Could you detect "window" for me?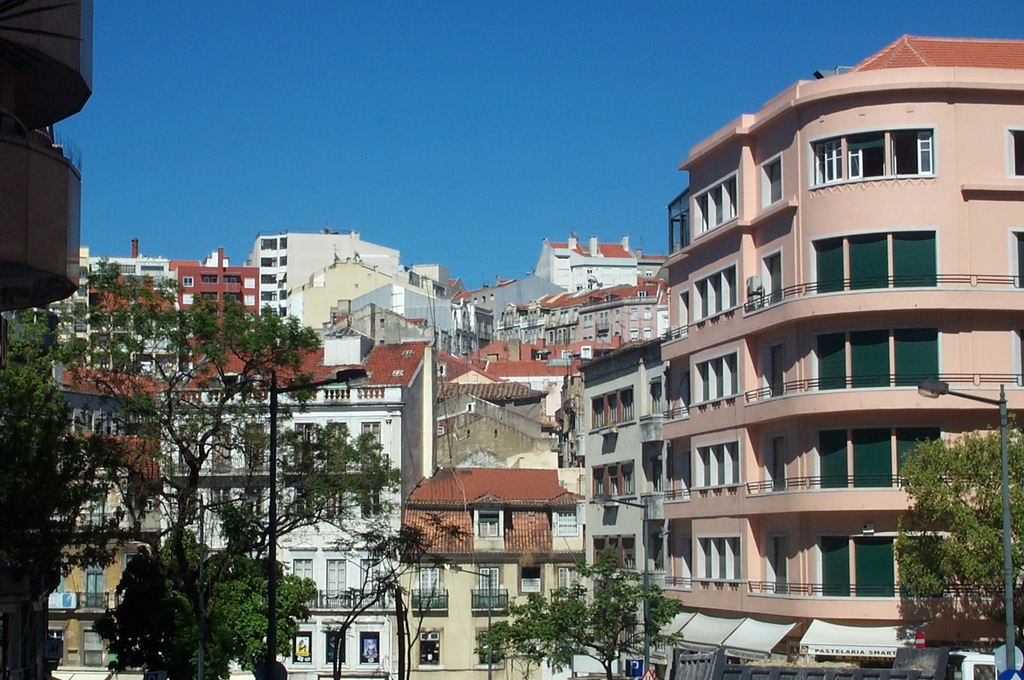
Detection result: BBox(207, 416, 238, 478).
